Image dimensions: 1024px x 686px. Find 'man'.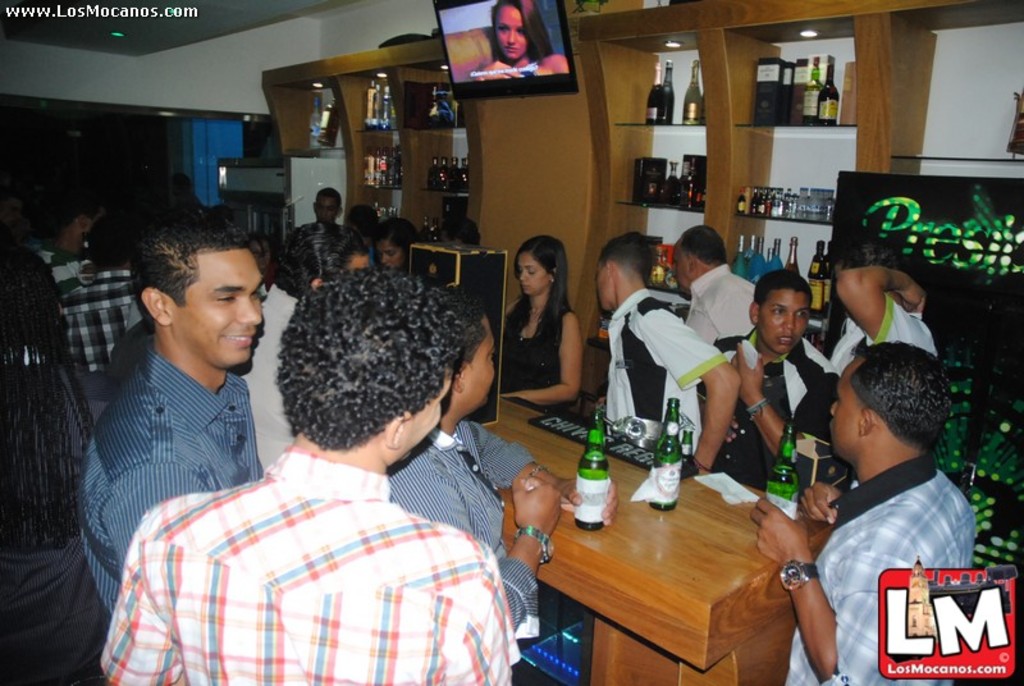
<bbox>691, 270, 845, 506</bbox>.
